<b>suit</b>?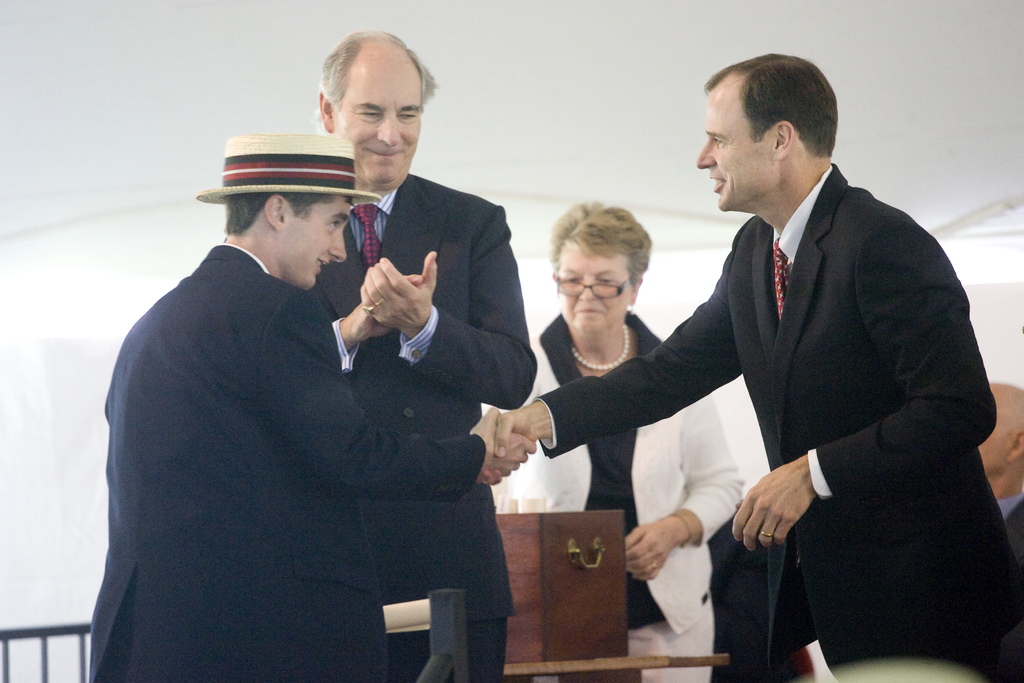
(309, 174, 536, 682)
